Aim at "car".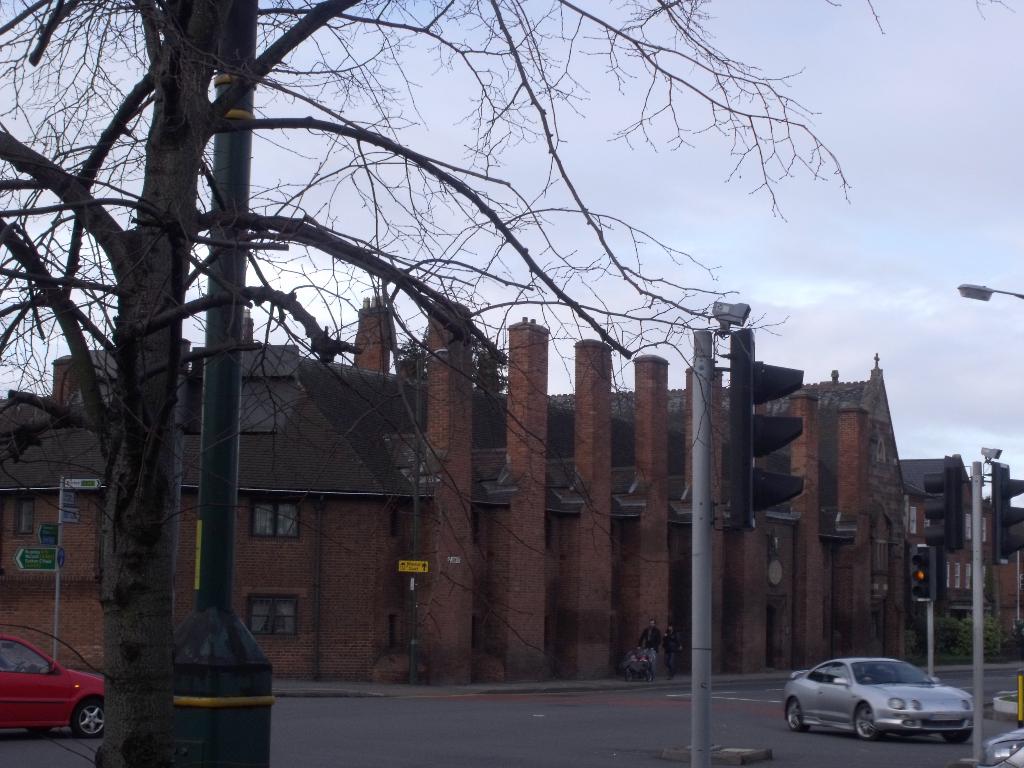
Aimed at l=784, t=659, r=977, b=742.
